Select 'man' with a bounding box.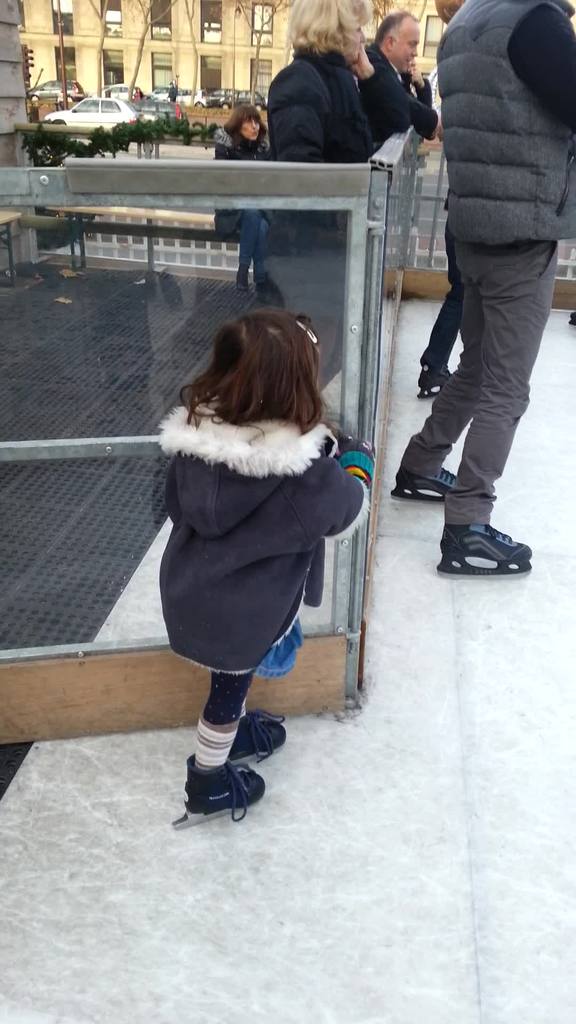
(356, 6, 442, 136).
